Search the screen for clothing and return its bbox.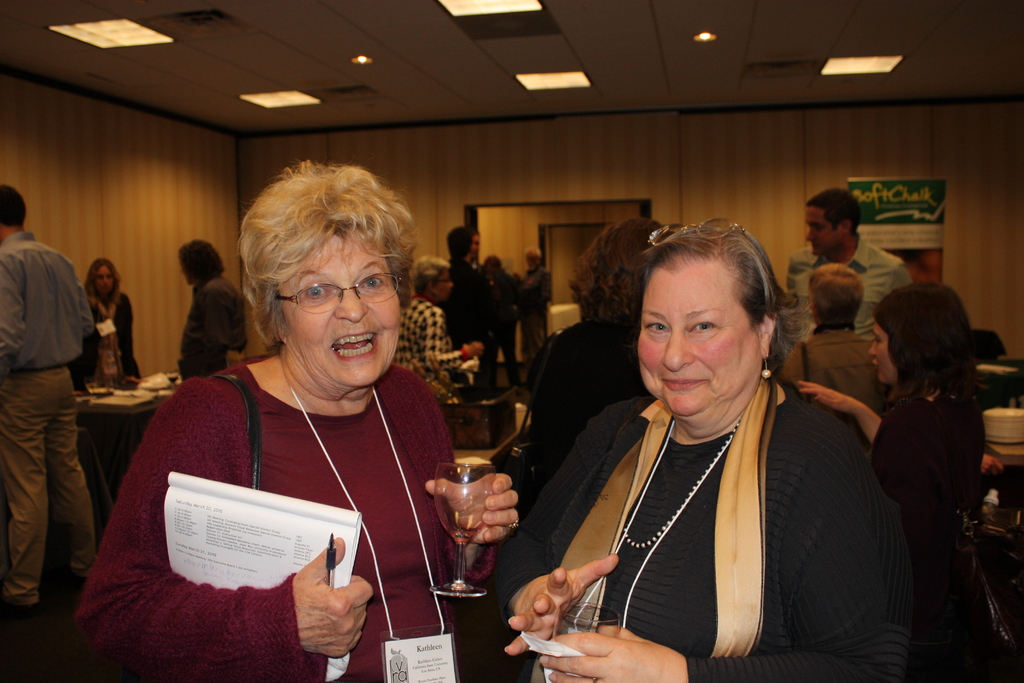
Found: locate(525, 317, 653, 489).
